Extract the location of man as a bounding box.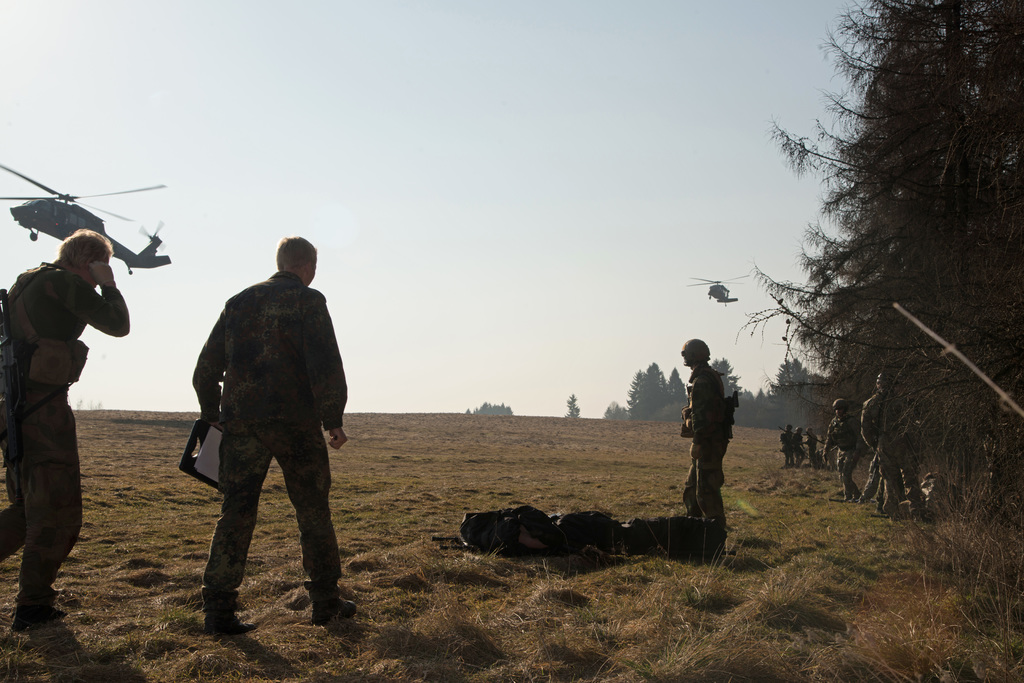
(171, 219, 351, 642).
